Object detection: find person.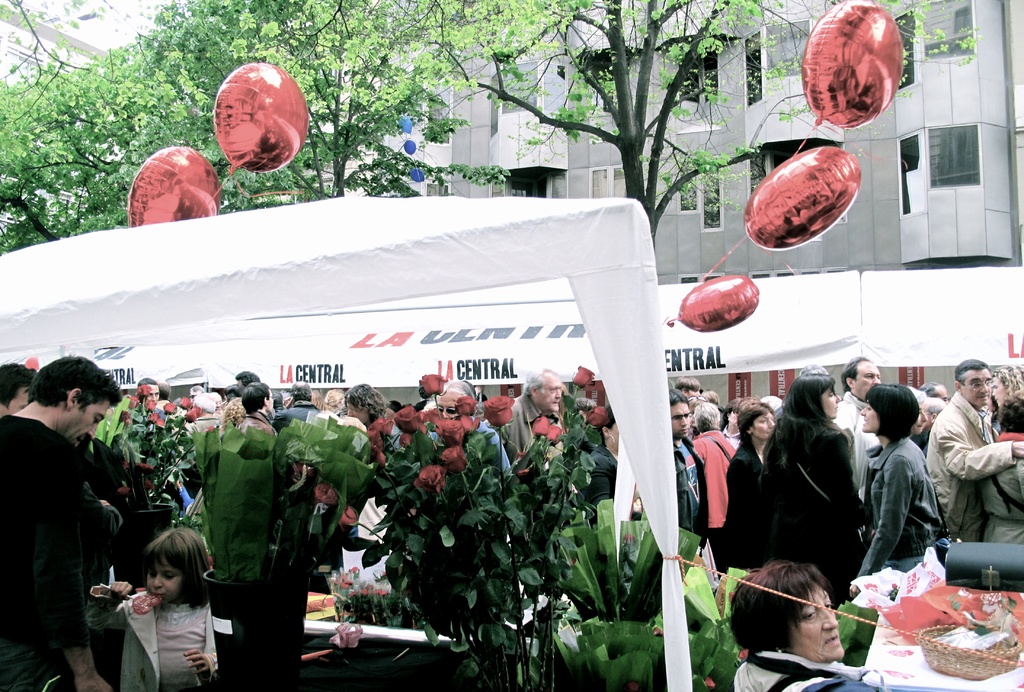
(x1=82, y1=527, x2=225, y2=691).
